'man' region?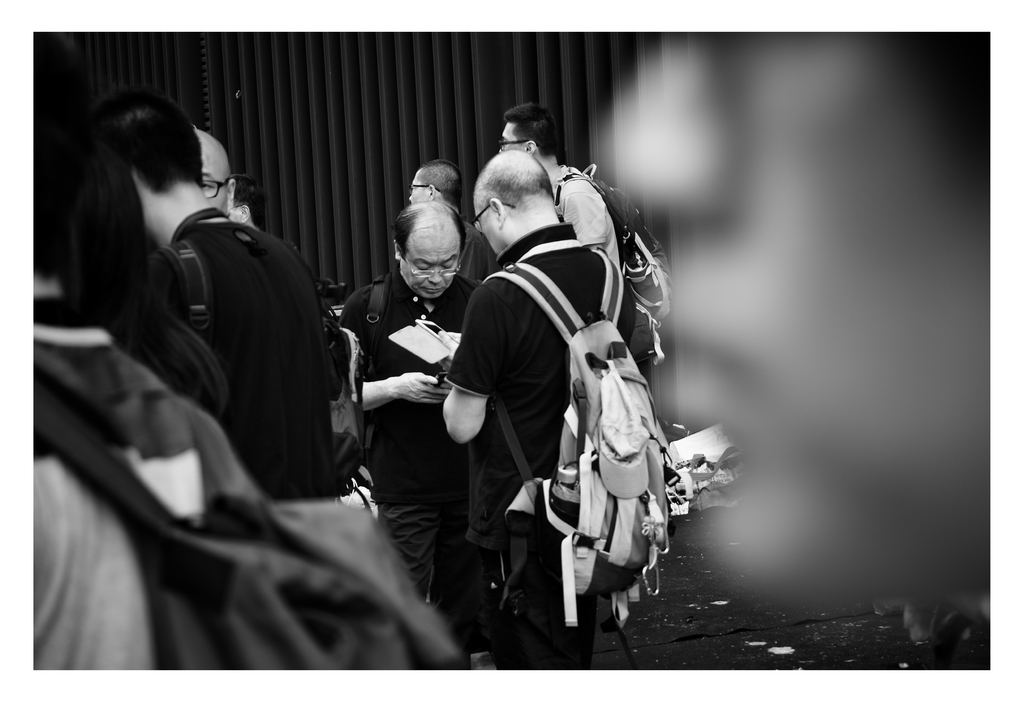
89:88:346:502
